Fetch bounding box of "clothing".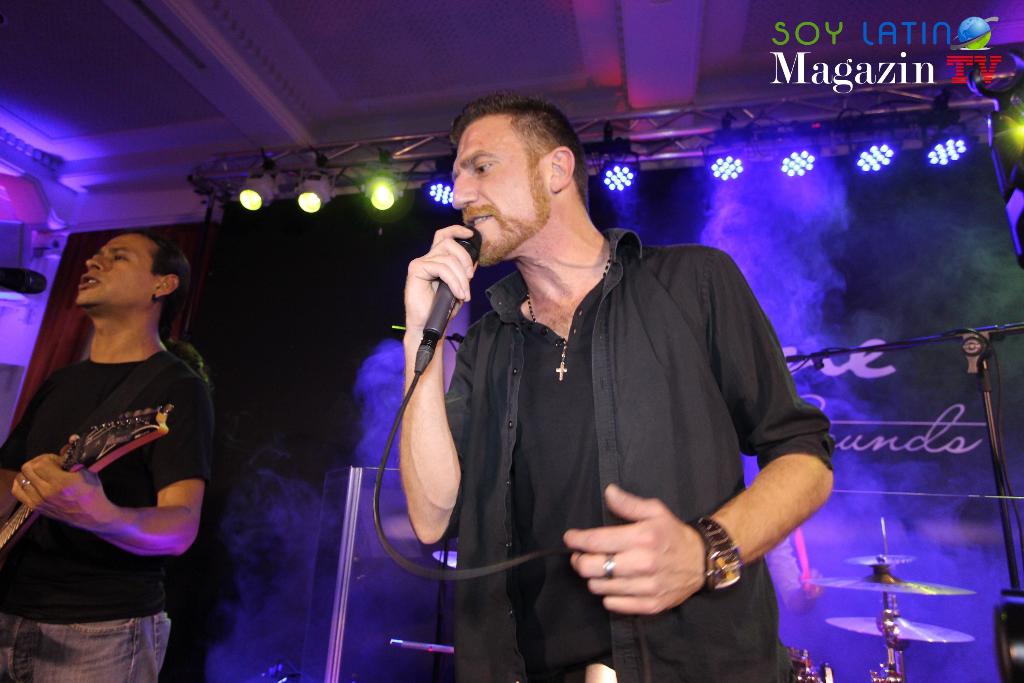
Bbox: region(403, 209, 832, 639).
